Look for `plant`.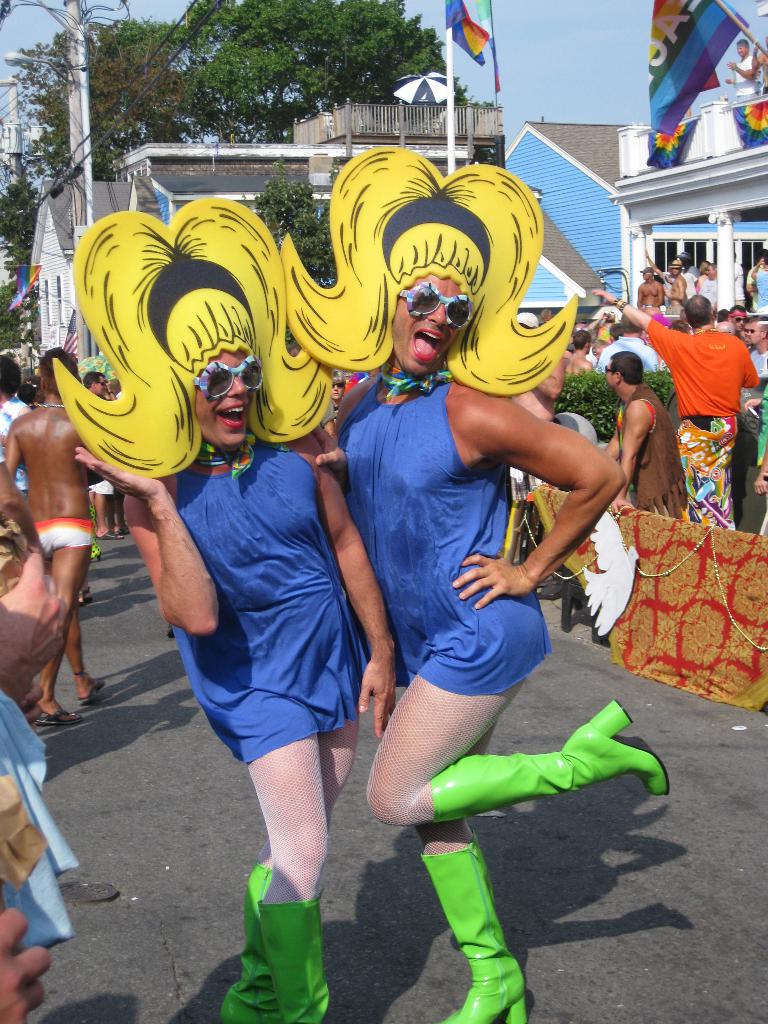
Found: box=[552, 374, 670, 438].
